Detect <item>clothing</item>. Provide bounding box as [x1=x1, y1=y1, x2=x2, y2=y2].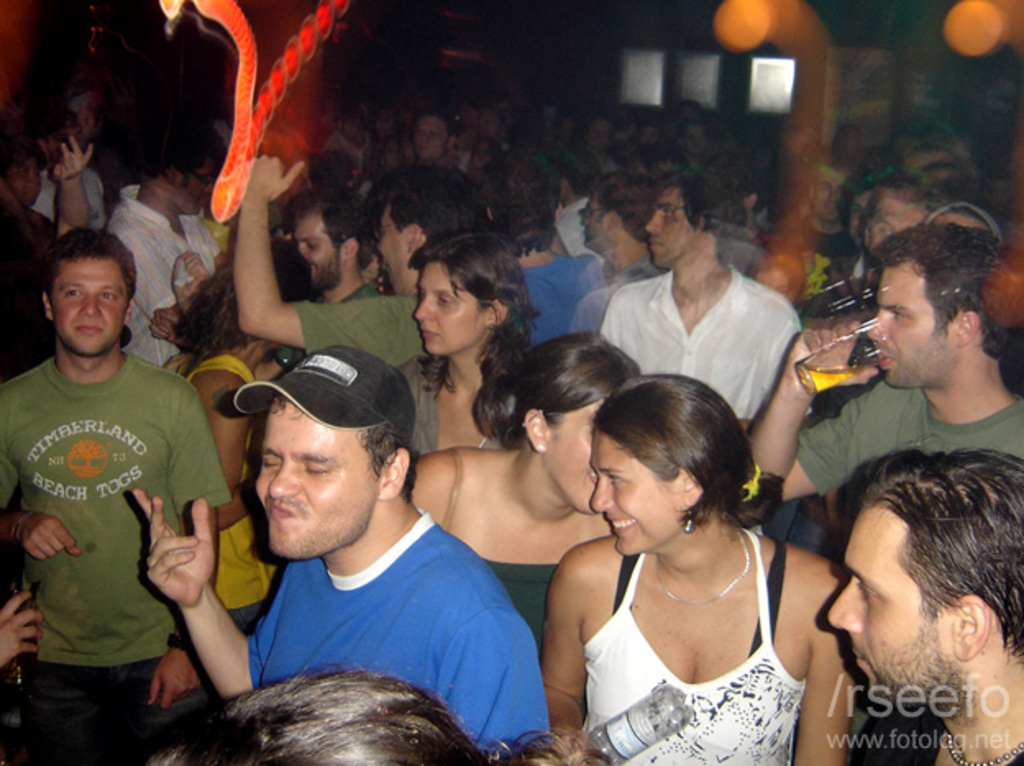
[x1=392, y1=359, x2=512, y2=464].
